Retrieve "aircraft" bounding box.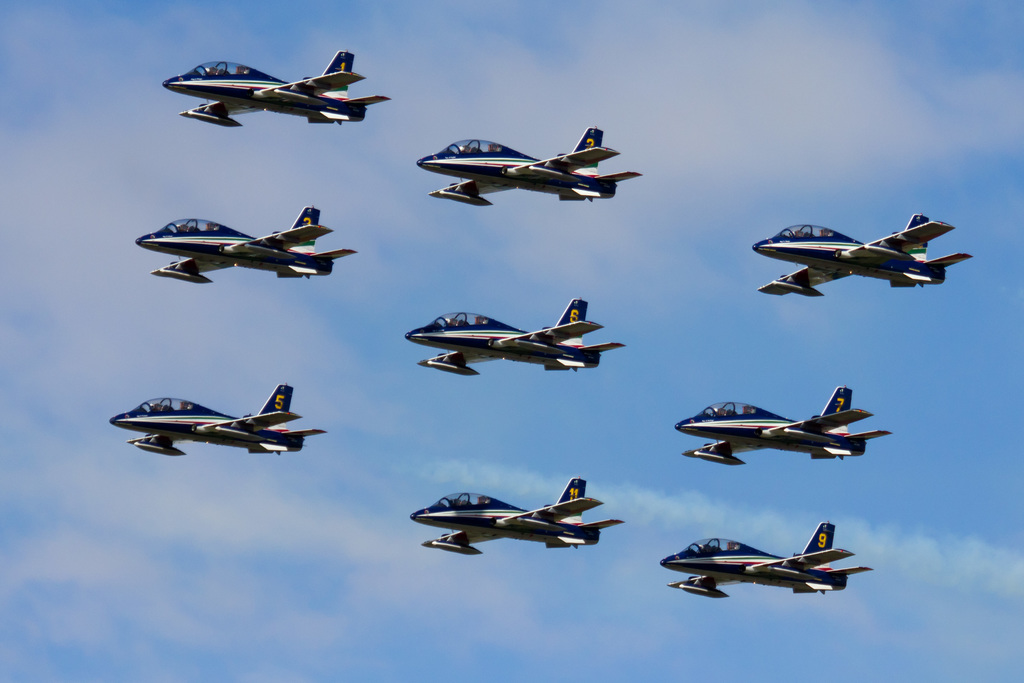
Bounding box: locate(106, 381, 329, 454).
